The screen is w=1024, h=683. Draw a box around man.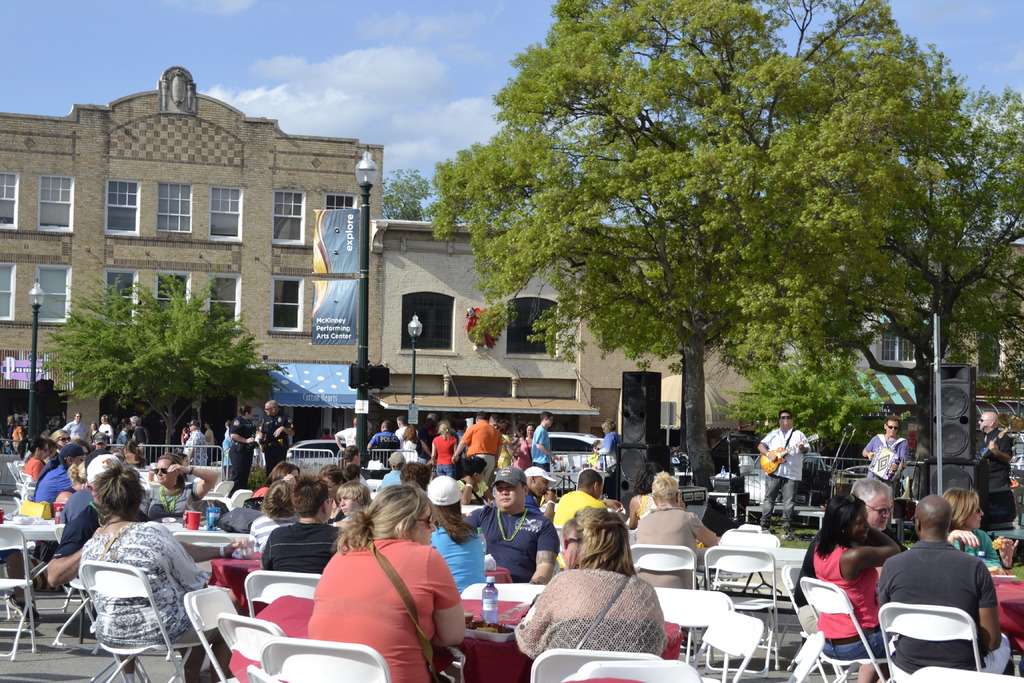
locate(972, 409, 1014, 509).
